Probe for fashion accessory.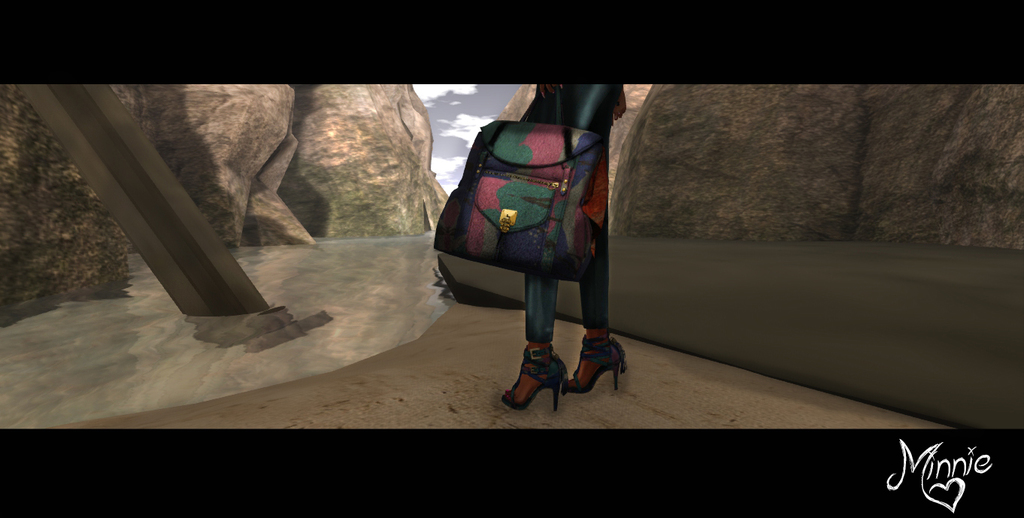
Probe result: [left=561, top=335, right=628, bottom=396].
